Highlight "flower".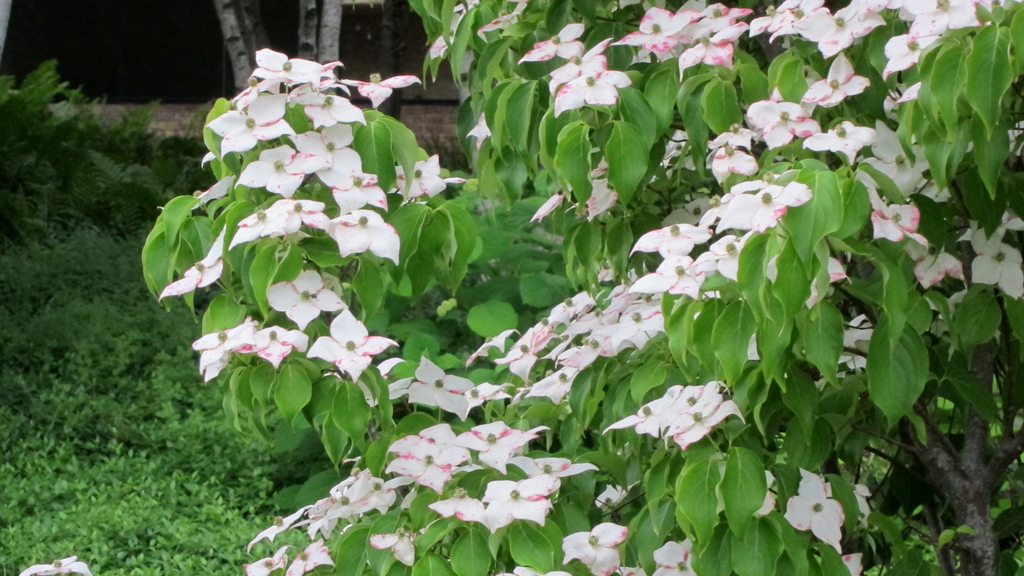
Highlighted region: left=559, top=514, right=632, bottom=575.
